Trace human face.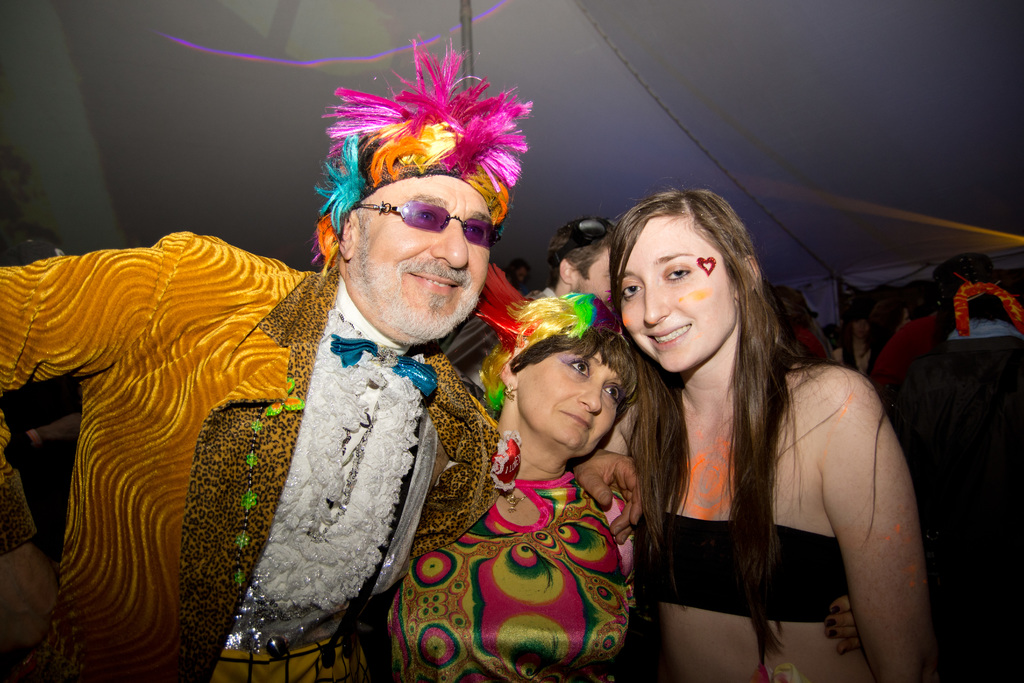
Traced to detection(574, 238, 619, 311).
